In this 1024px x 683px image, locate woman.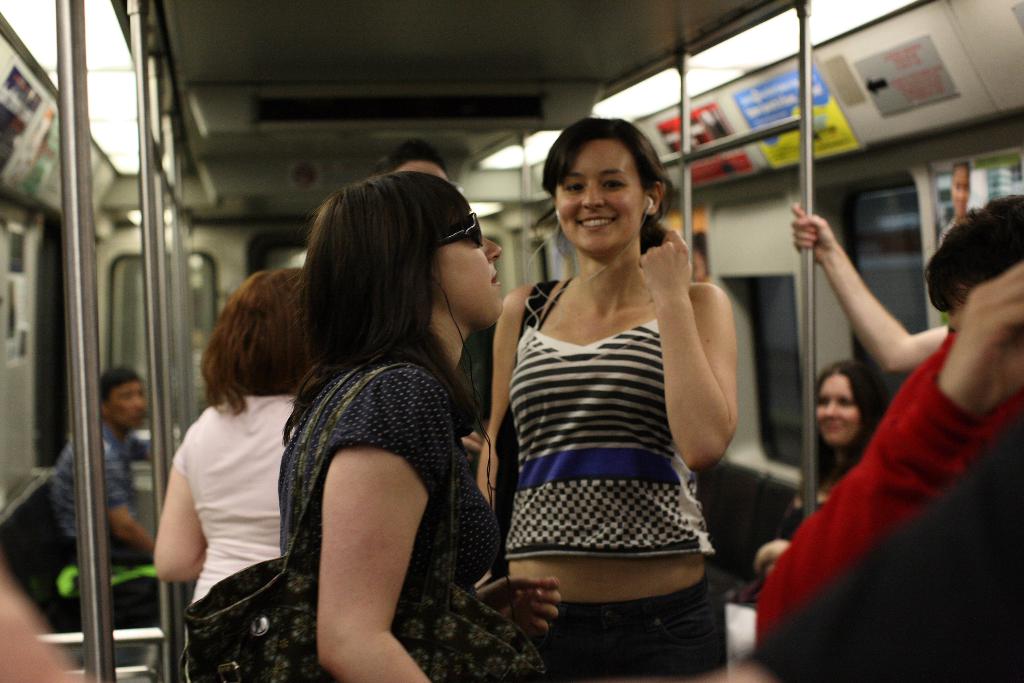
Bounding box: bbox(154, 267, 312, 608).
